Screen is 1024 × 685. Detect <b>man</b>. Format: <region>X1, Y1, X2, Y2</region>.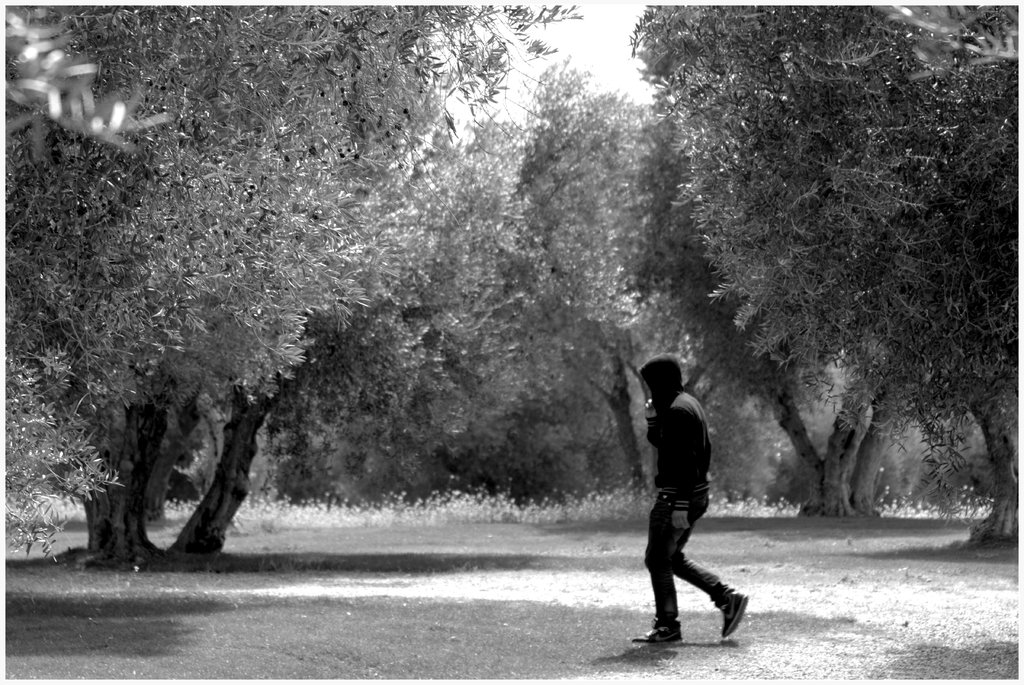
<region>632, 382, 741, 646</region>.
